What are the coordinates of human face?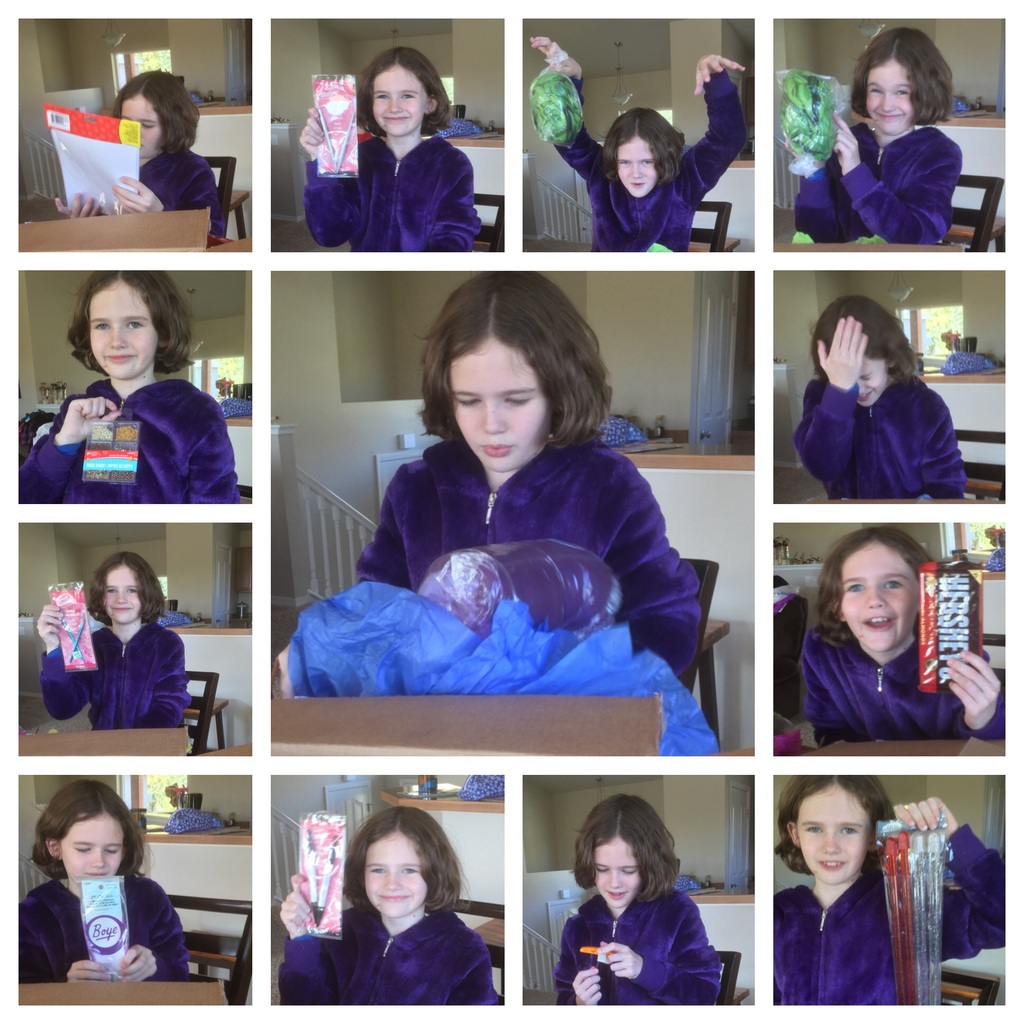
BBox(374, 66, 433, 129).
